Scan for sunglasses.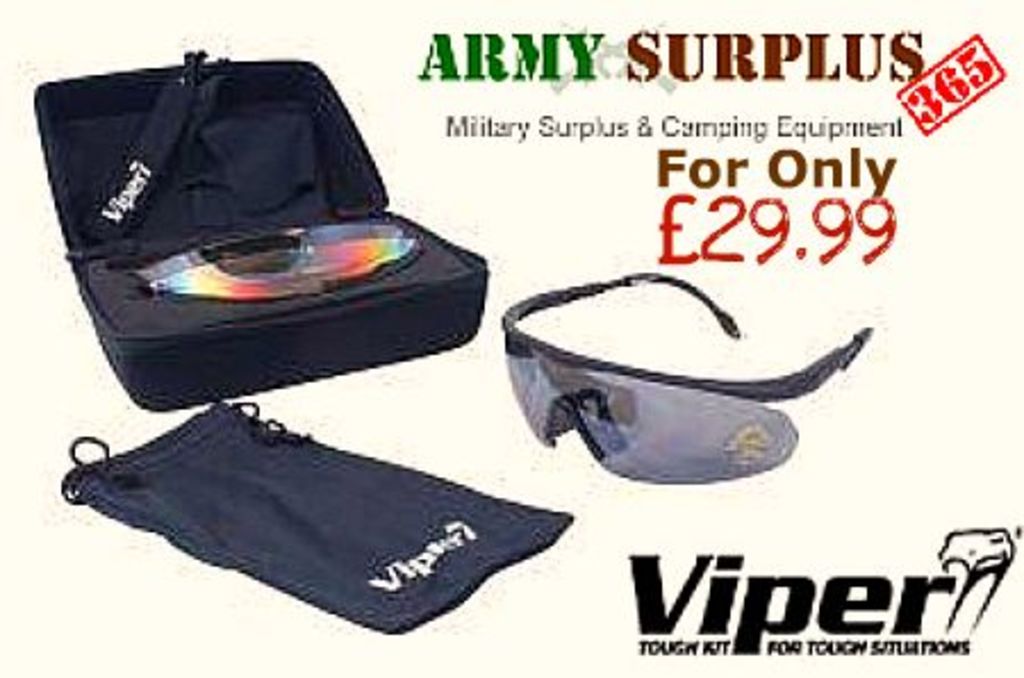
Scan result: left=501, top=268, right=874, bottom=485.
